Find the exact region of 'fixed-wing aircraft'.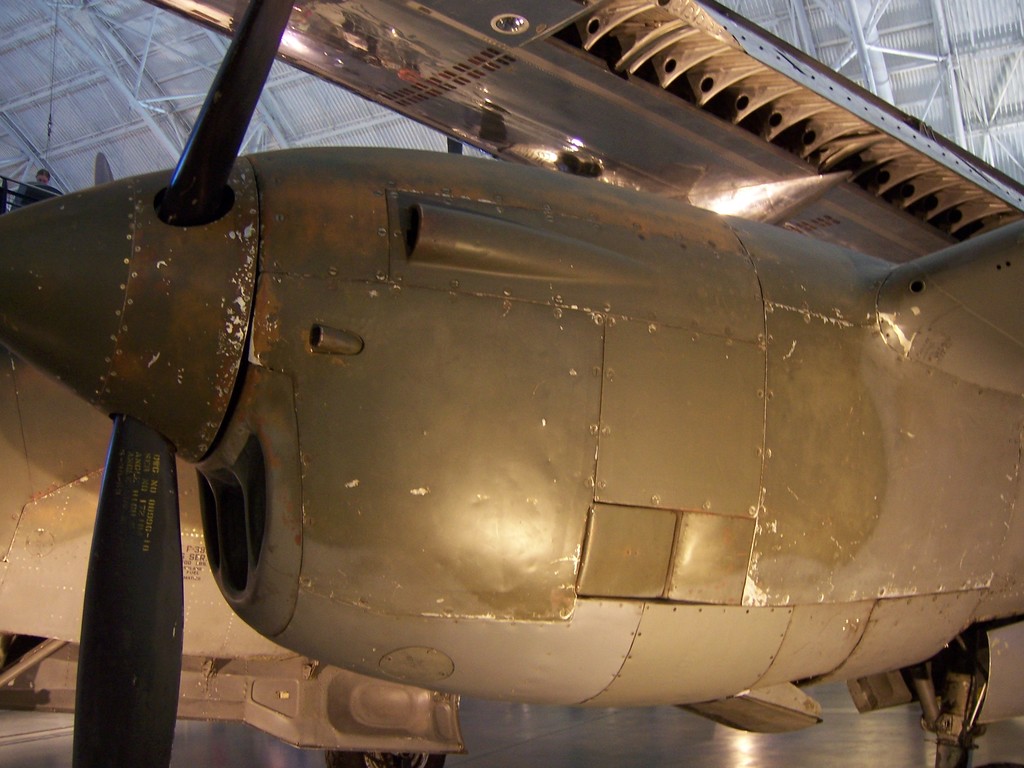
Exact region: left=0, top=0, right=1023, bottom=767.
